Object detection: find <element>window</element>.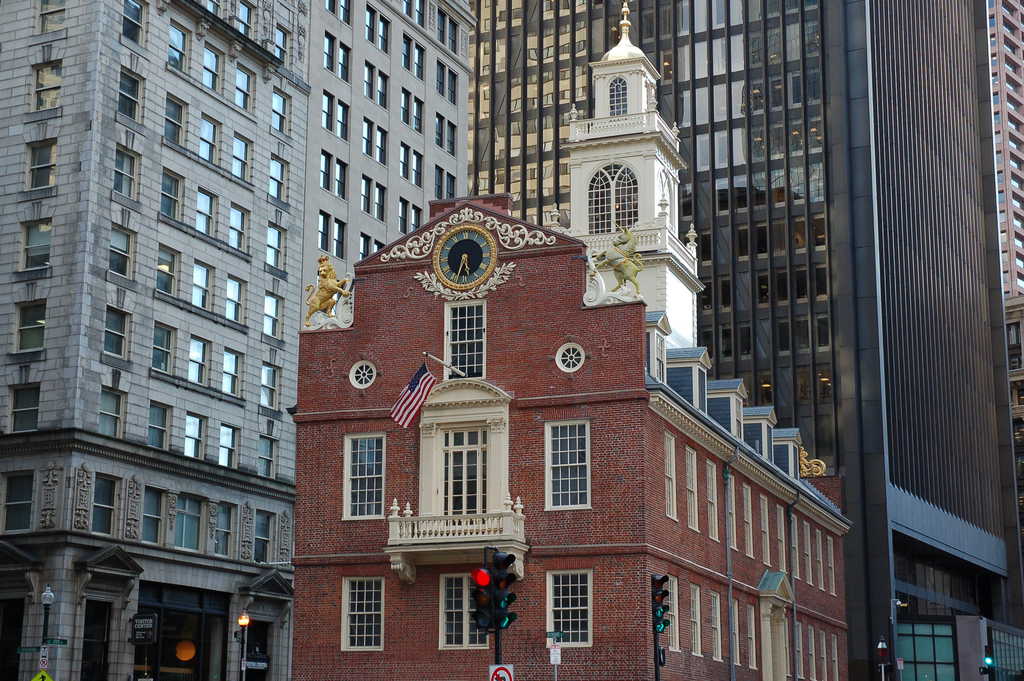
[x1=234, y1=0, x2=249, y2=37].
